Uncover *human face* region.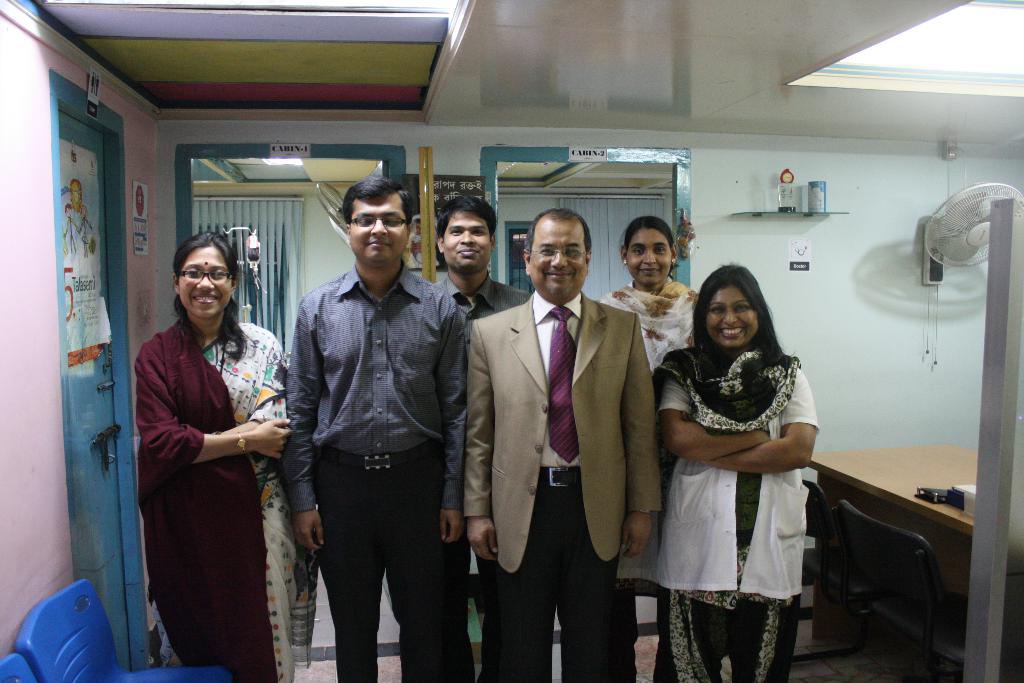
Uncovered: (178,247,229,317).
